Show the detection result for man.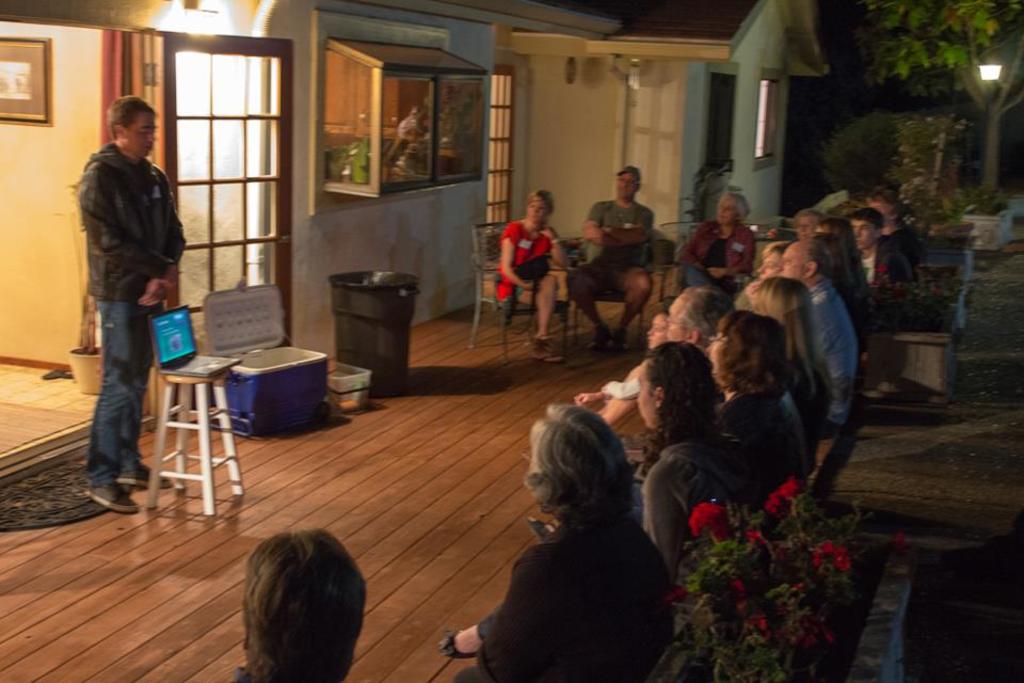
<box>846,208,914,330</box>.
